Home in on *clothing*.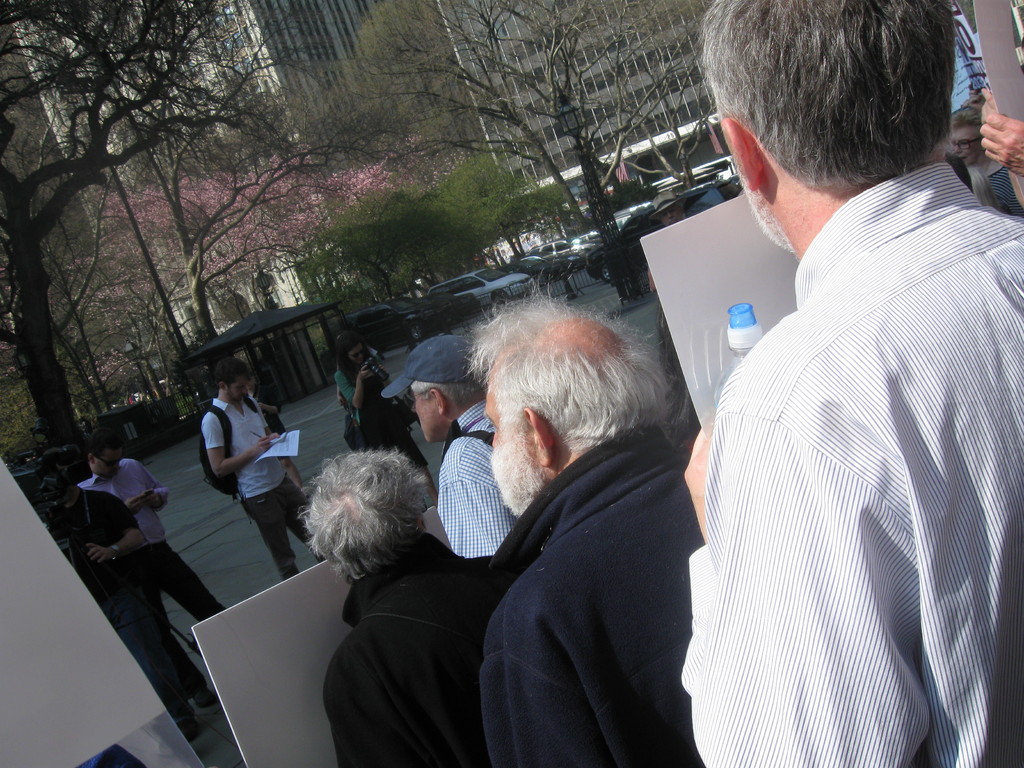
Homed in at (250, 388, 287, 455).
